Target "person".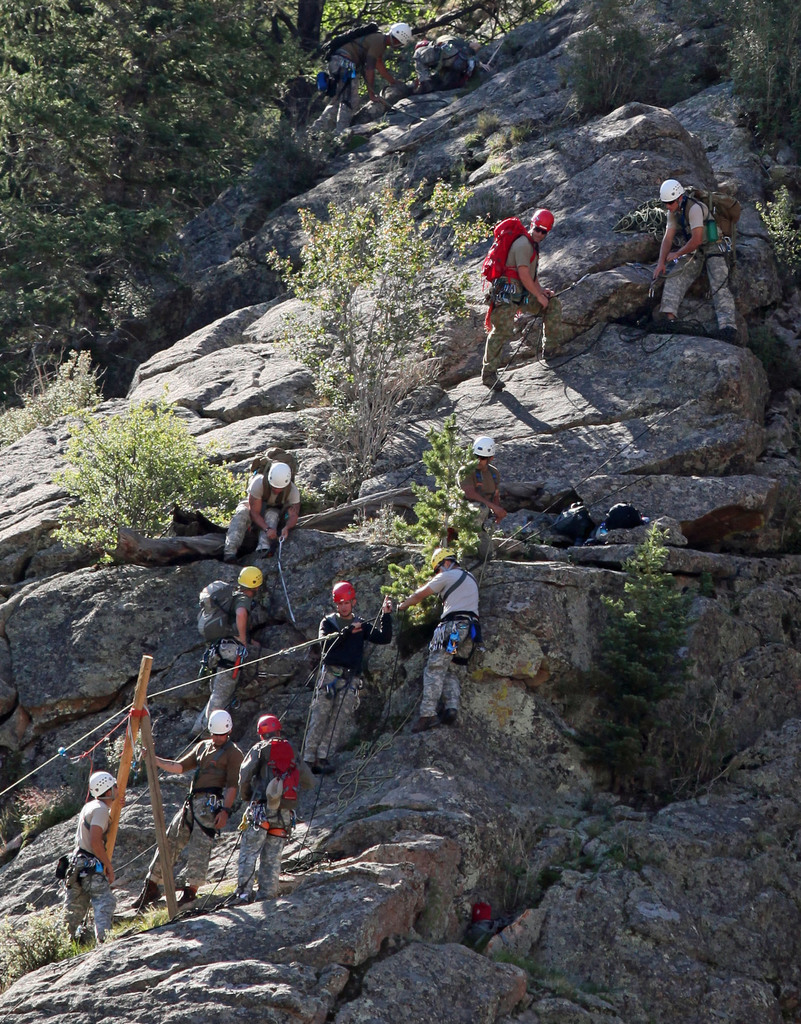
Target region: bbox(299, 579, 395, 769).
